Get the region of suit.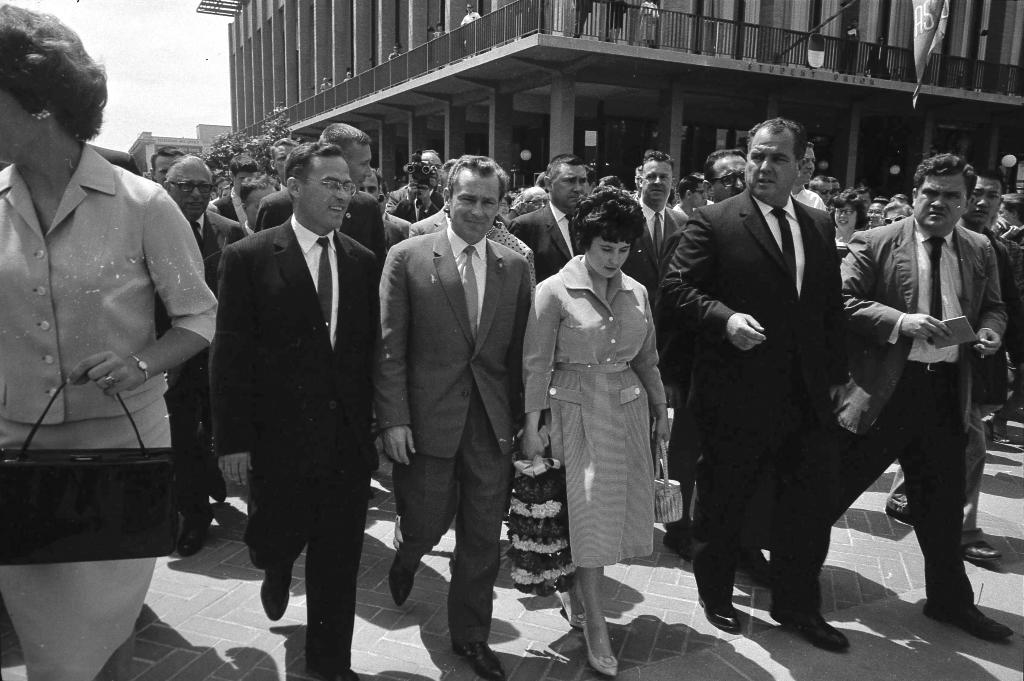
pyautogui.locateOnScreen(213, 212, 380, 676).
